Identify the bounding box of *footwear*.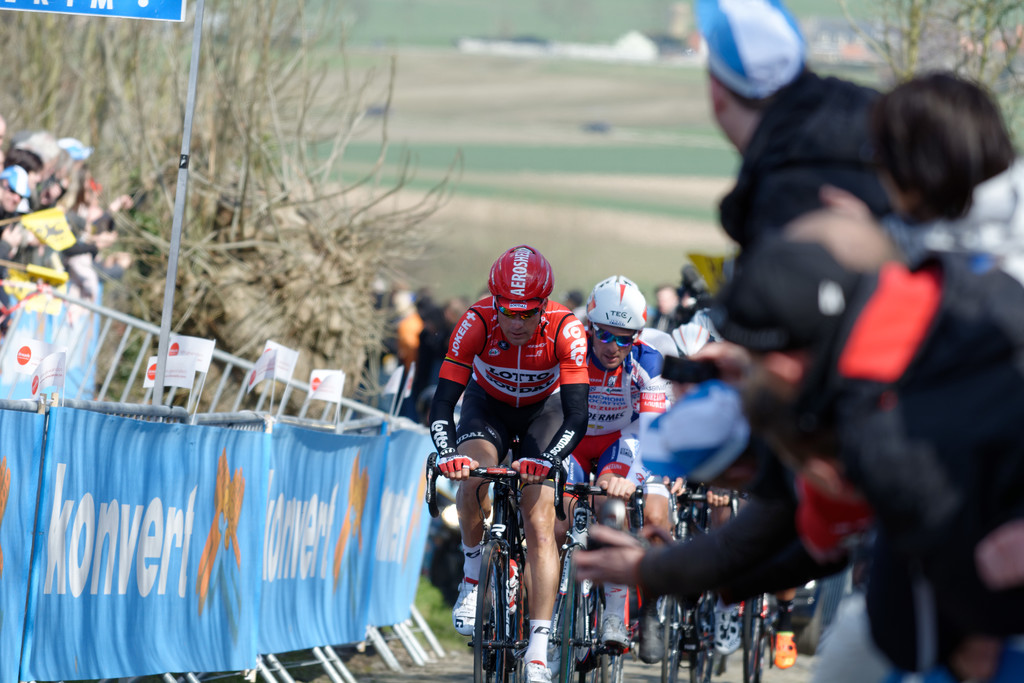
x1=447, y1=578, x2=490, y2=630.
